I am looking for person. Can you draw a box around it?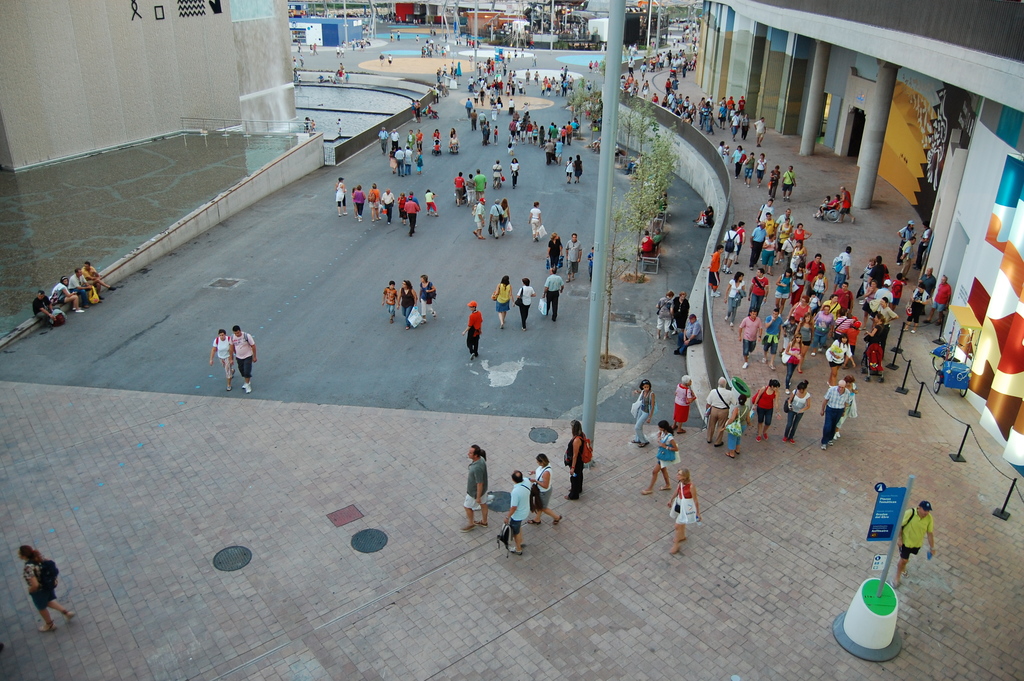
Sure, the bounding box is x1=435 y1=86 x2=441 y2=107.
